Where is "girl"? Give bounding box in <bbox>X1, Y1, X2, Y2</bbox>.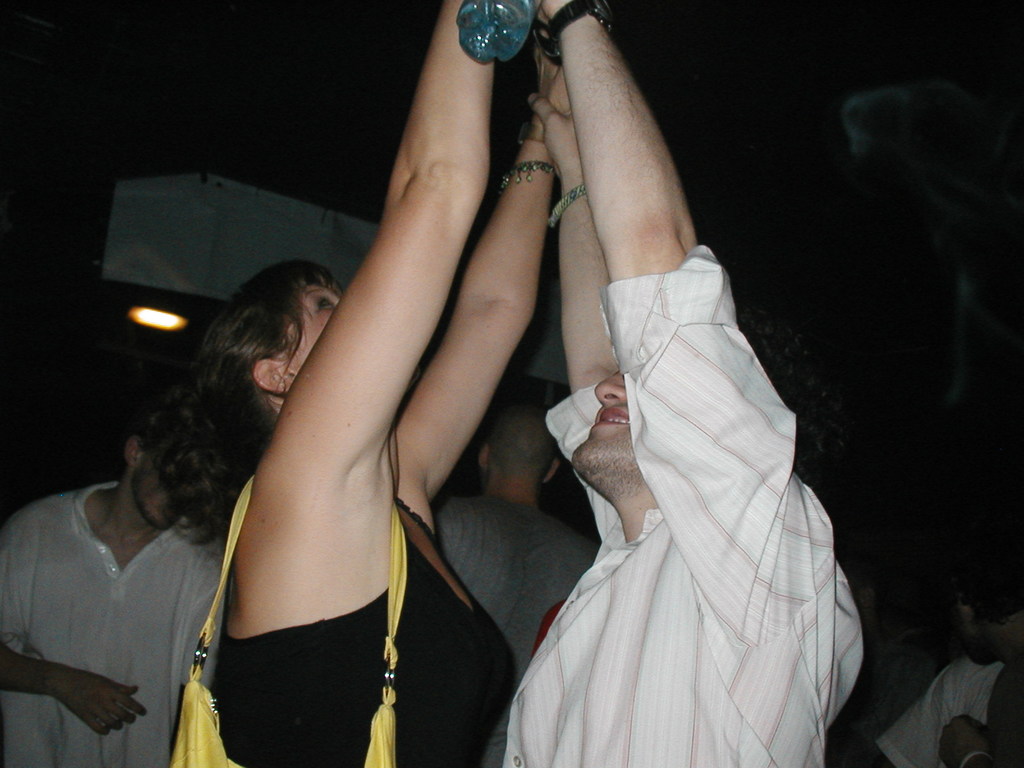
<bbox>132, 0, 572, 767</bbox>.
